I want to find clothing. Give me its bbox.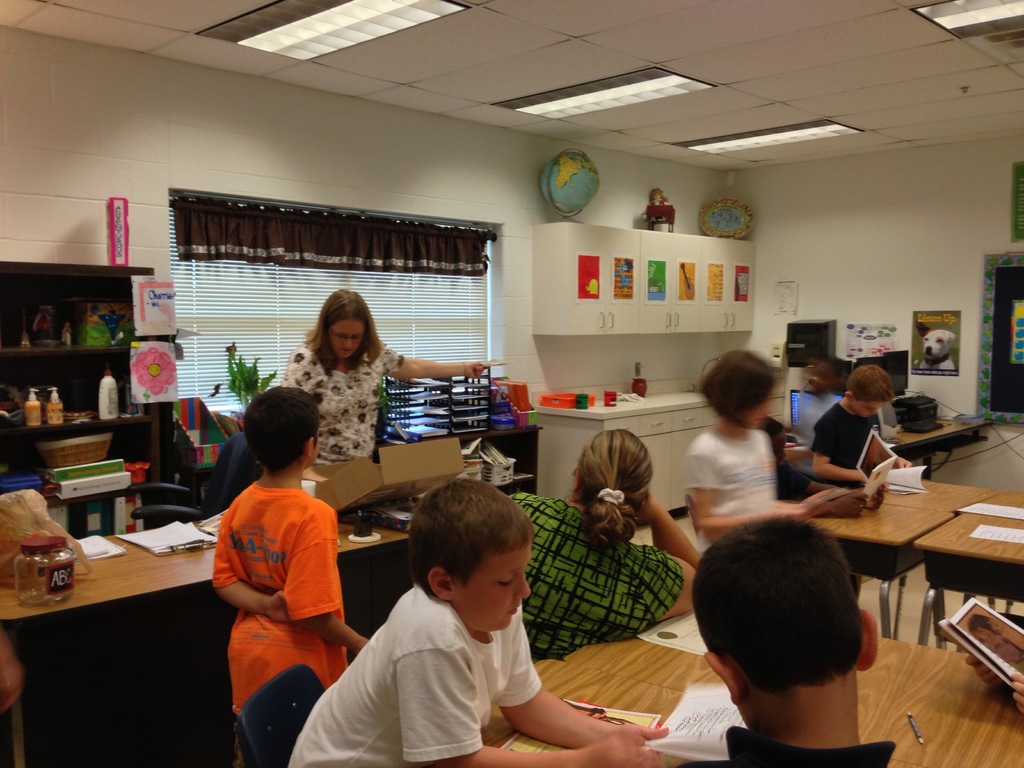
[x1=685, y1=724, x2=894, y2=767].
